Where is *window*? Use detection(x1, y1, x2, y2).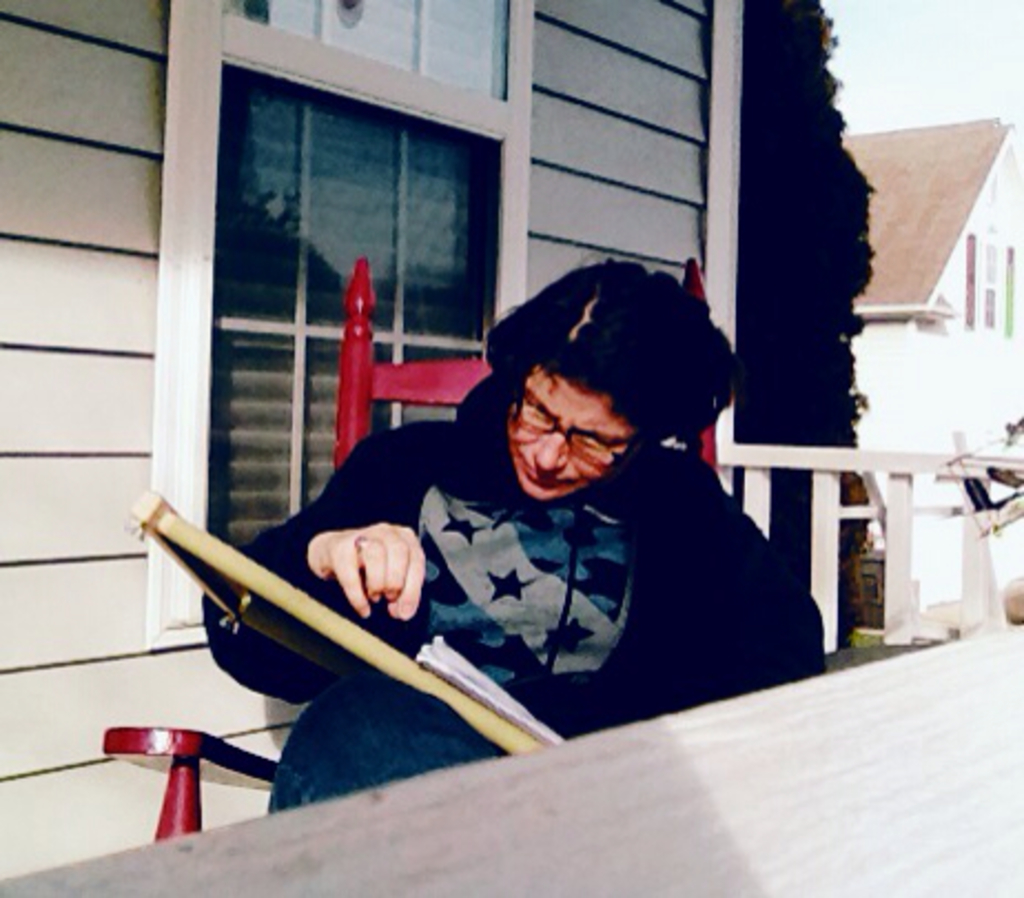
detection(984, 244, 995, 326).
